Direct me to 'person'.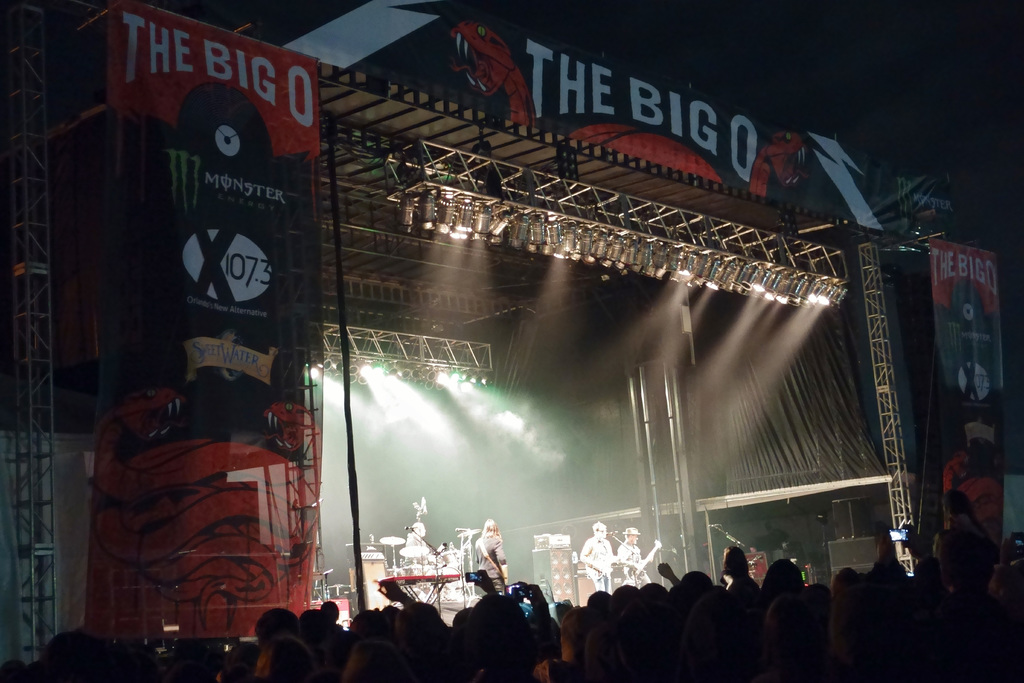
Direction: box=[577, 521, 612, 591].
